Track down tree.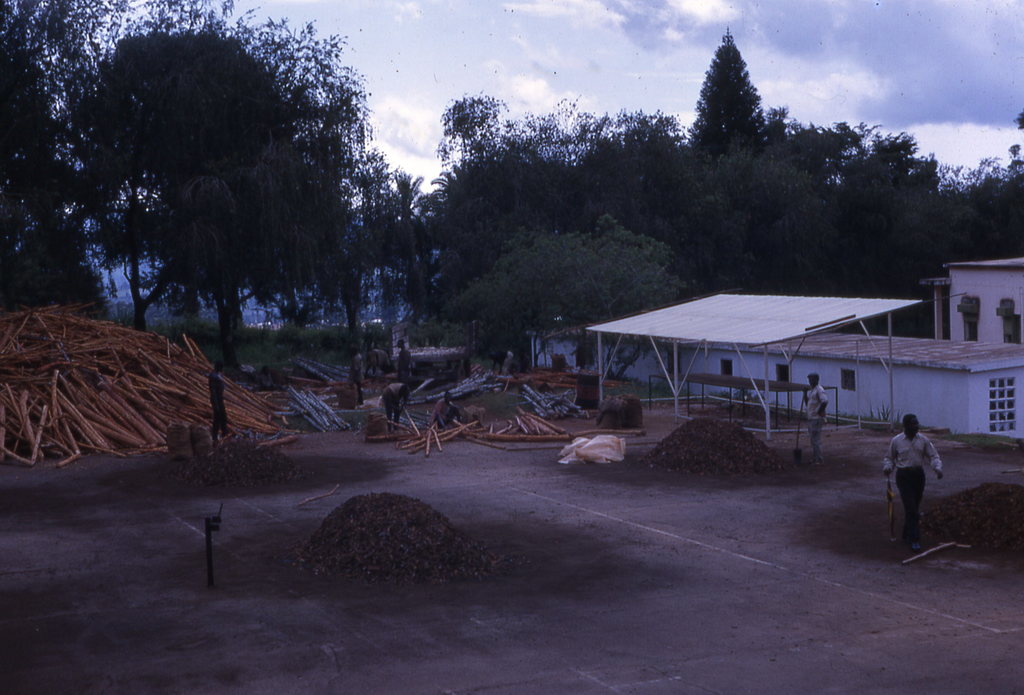
Tracked to BBox(939, 163, 972, 248).
